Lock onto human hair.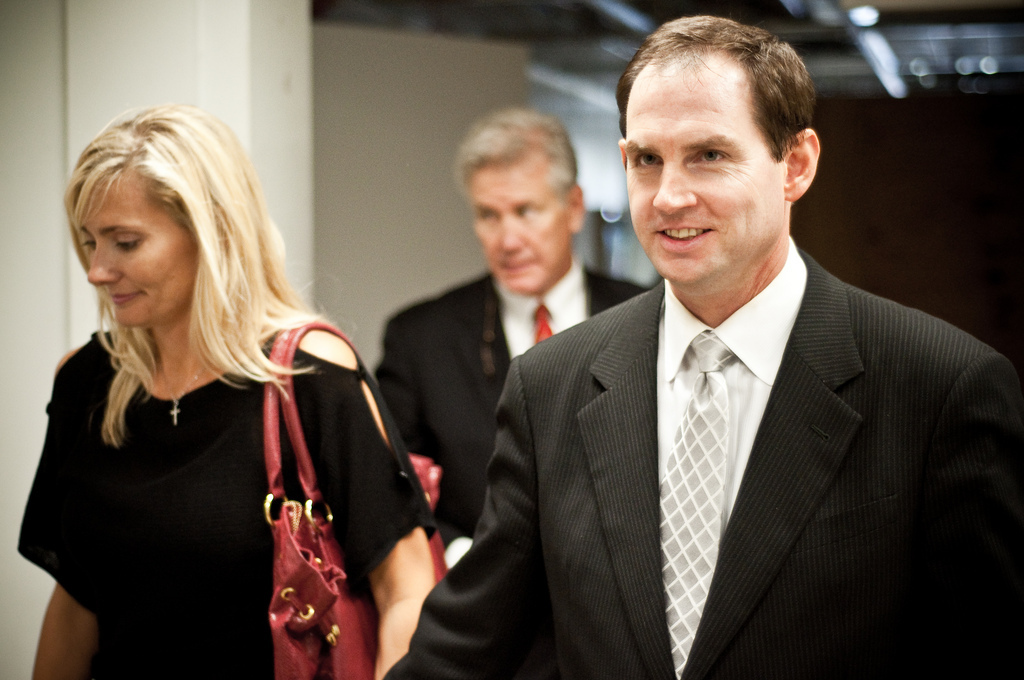
Locked: (left=451, top=106, right=576, bottom=212).
